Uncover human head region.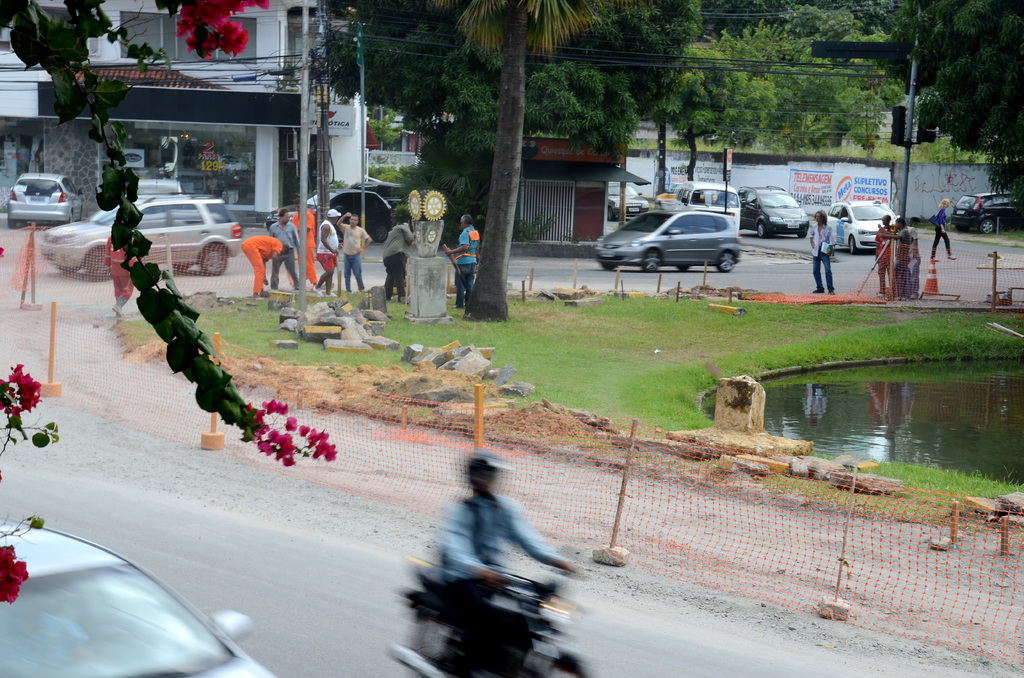
Uncovered: 276,206,291,226.
